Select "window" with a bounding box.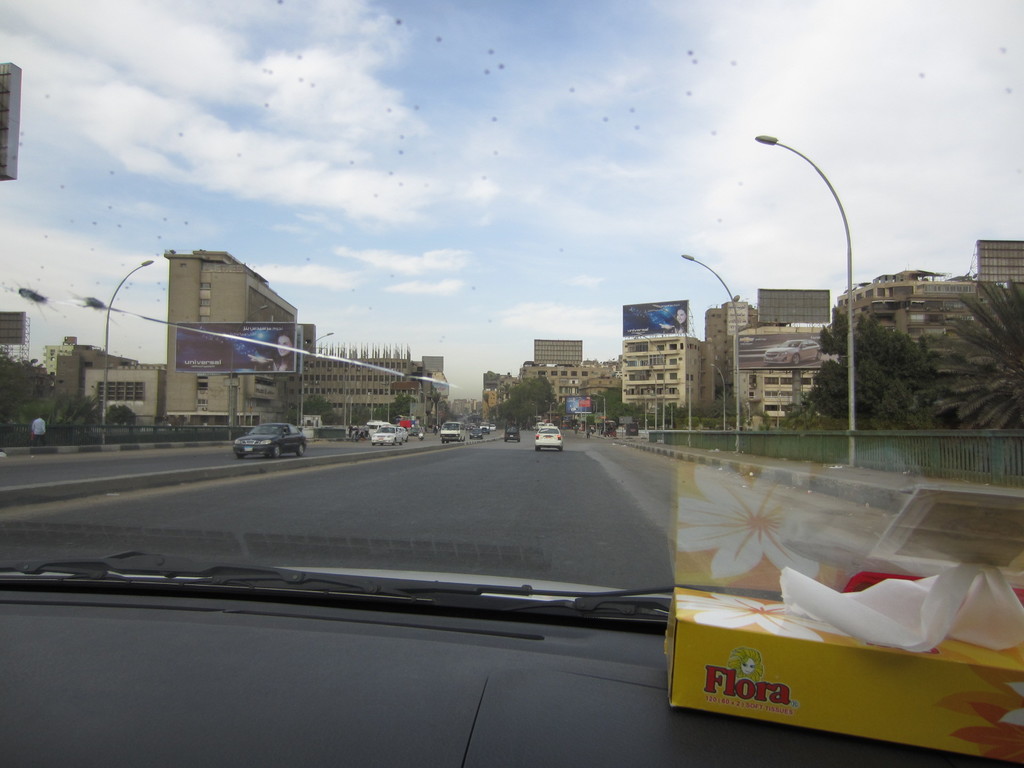
[580, 370, 589, 378].
